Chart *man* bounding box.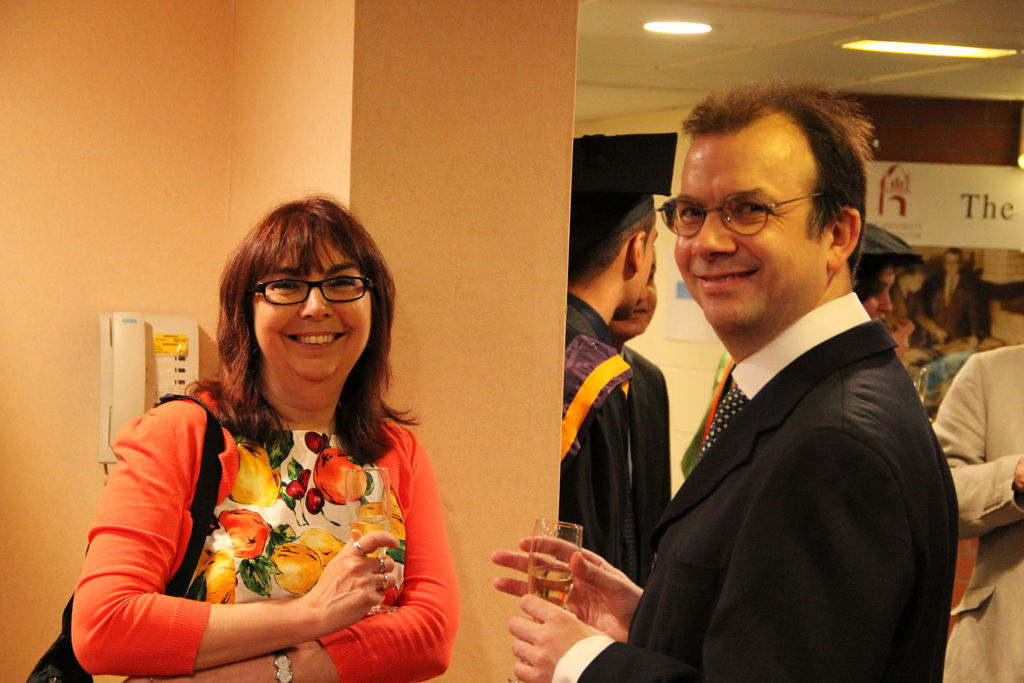
Charted: 930,342,1023,682.
